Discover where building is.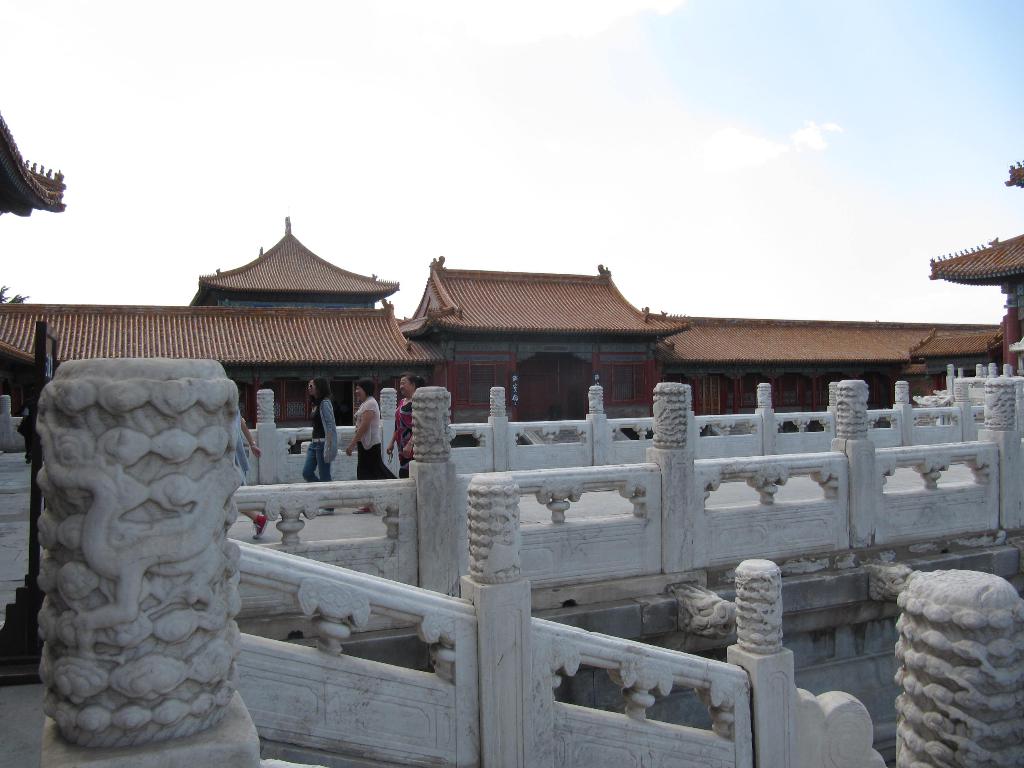
Discovered at {"x1": 0, "y1": 212, "x2": 1023, "y2": 438}.
